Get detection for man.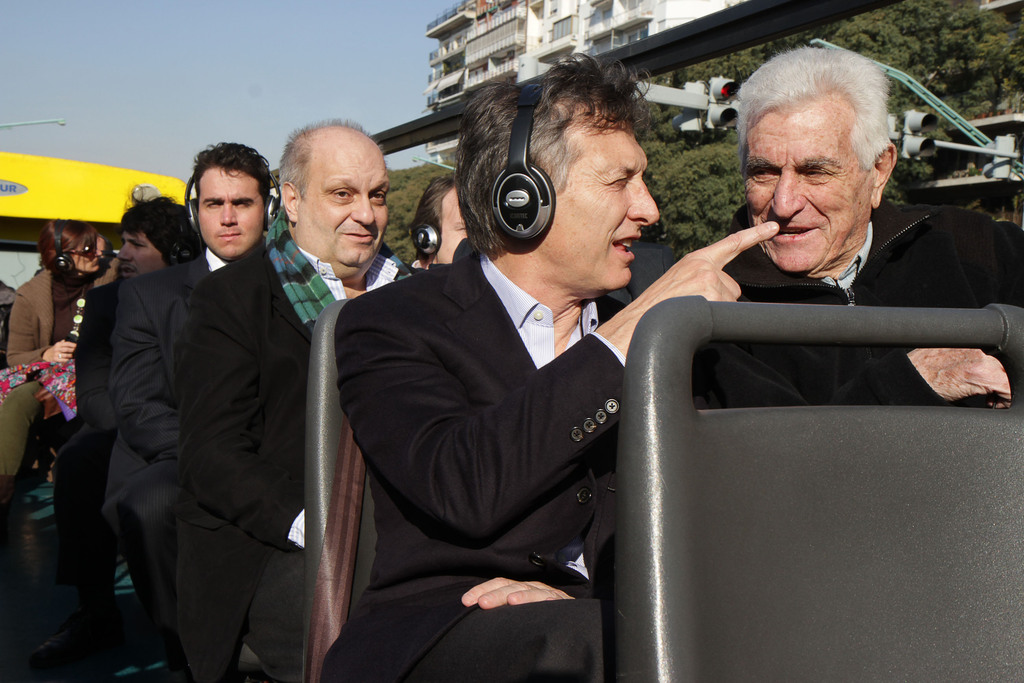
Detection: [692, 47, 1023, 412].
